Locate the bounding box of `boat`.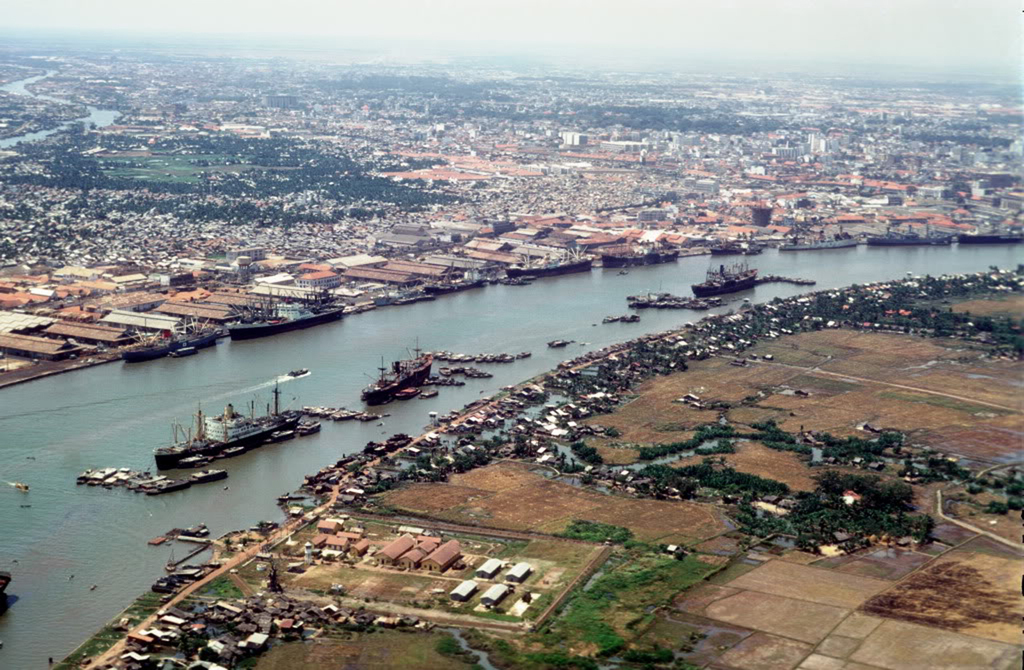
Bounding box: crop(488, 269, 536, 282).
